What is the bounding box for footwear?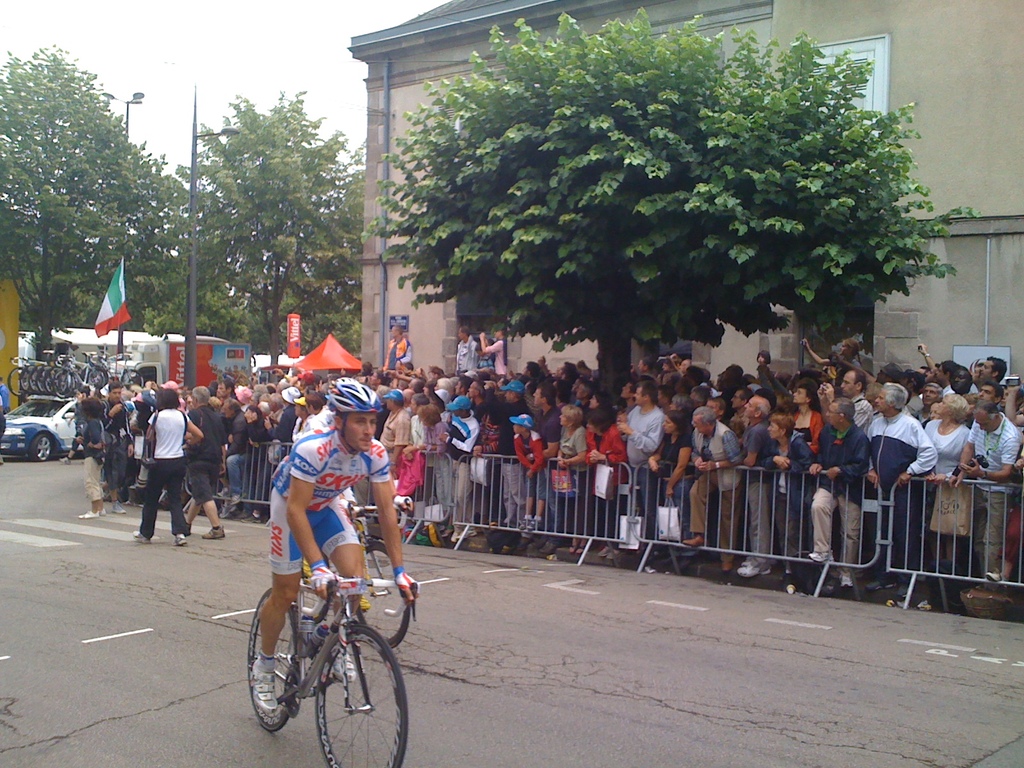
locate(187, 521, 192, 534).
